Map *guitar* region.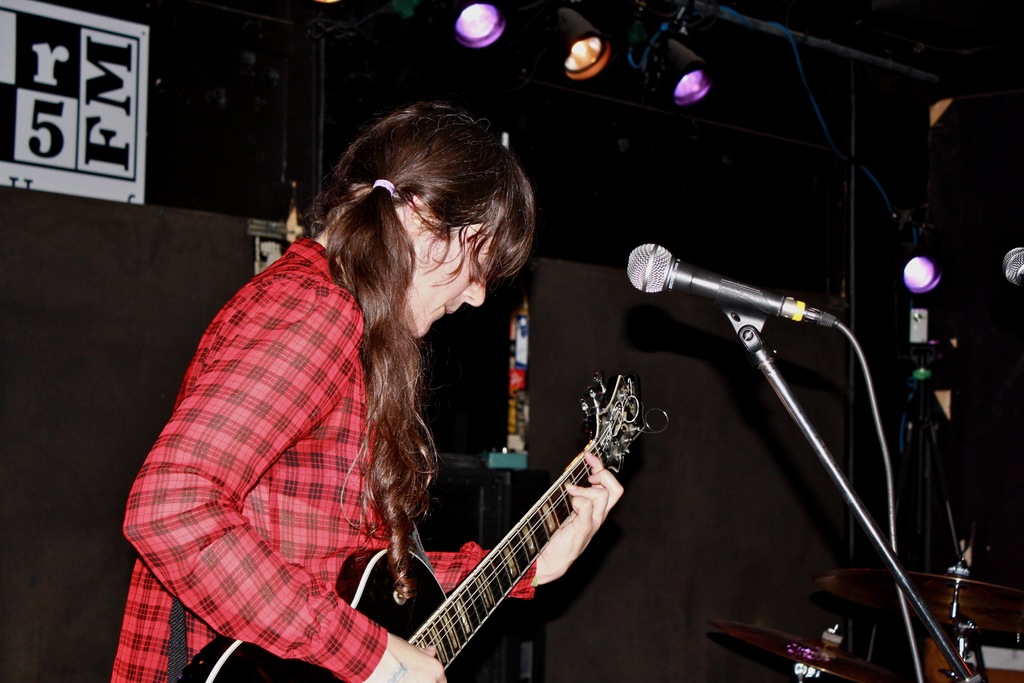
Mapped to left=232, top=346, right=641, bottom=672.
